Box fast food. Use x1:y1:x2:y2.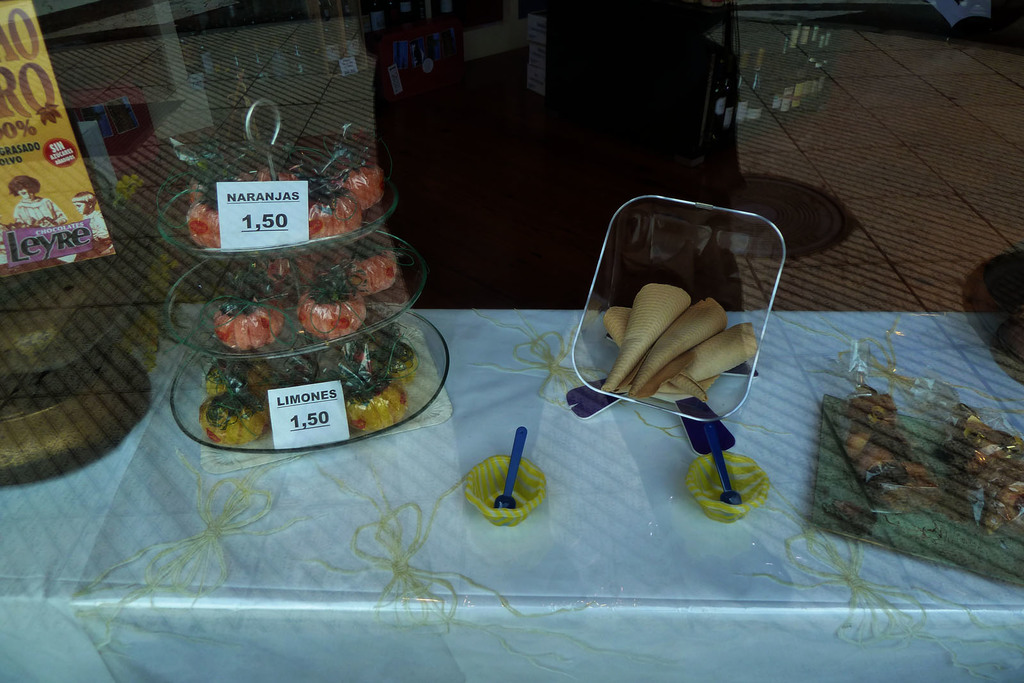
629:291:725:392.
